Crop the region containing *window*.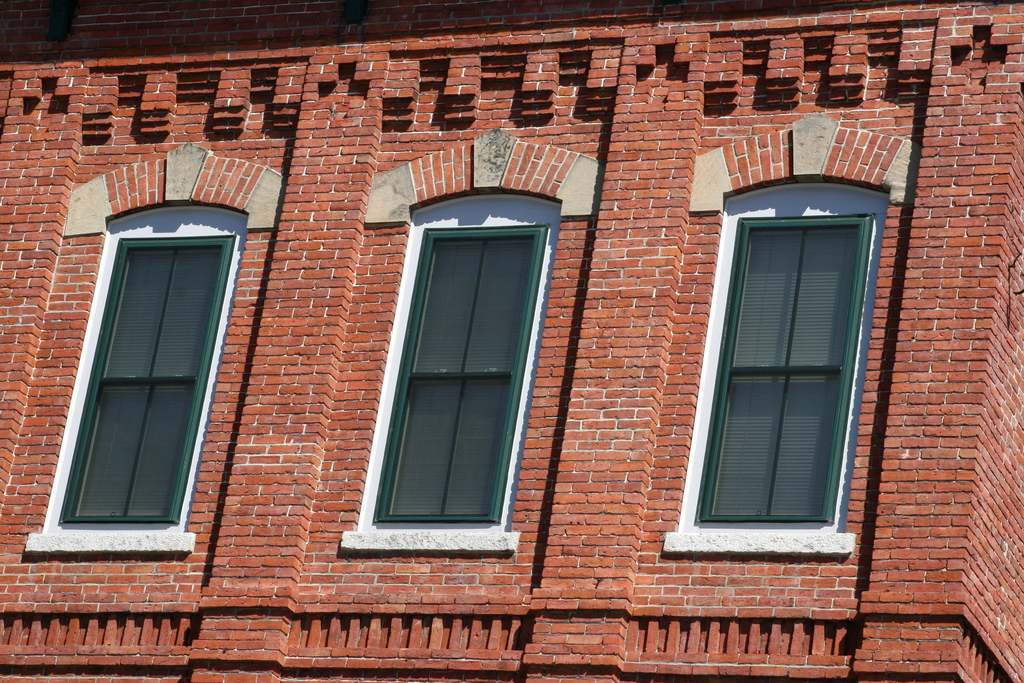
Crop region: l=354, t=190, r=559, b=529.
